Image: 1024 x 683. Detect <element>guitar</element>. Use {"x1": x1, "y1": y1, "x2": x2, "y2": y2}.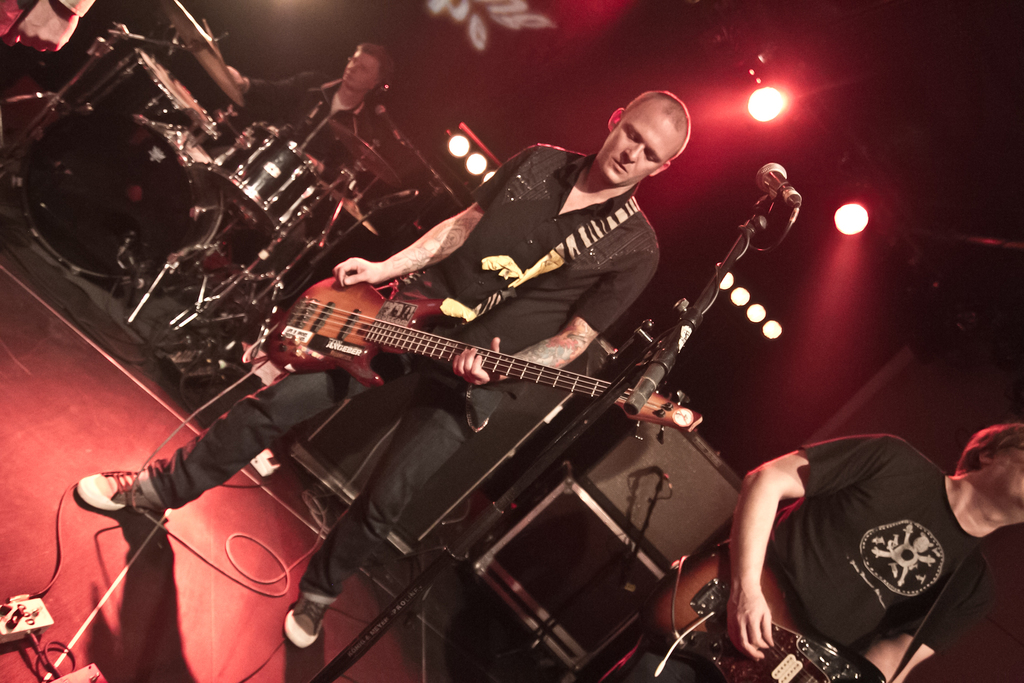
{"x1": 258, "y1": 282, "x2": 703, "y2": 438}.
